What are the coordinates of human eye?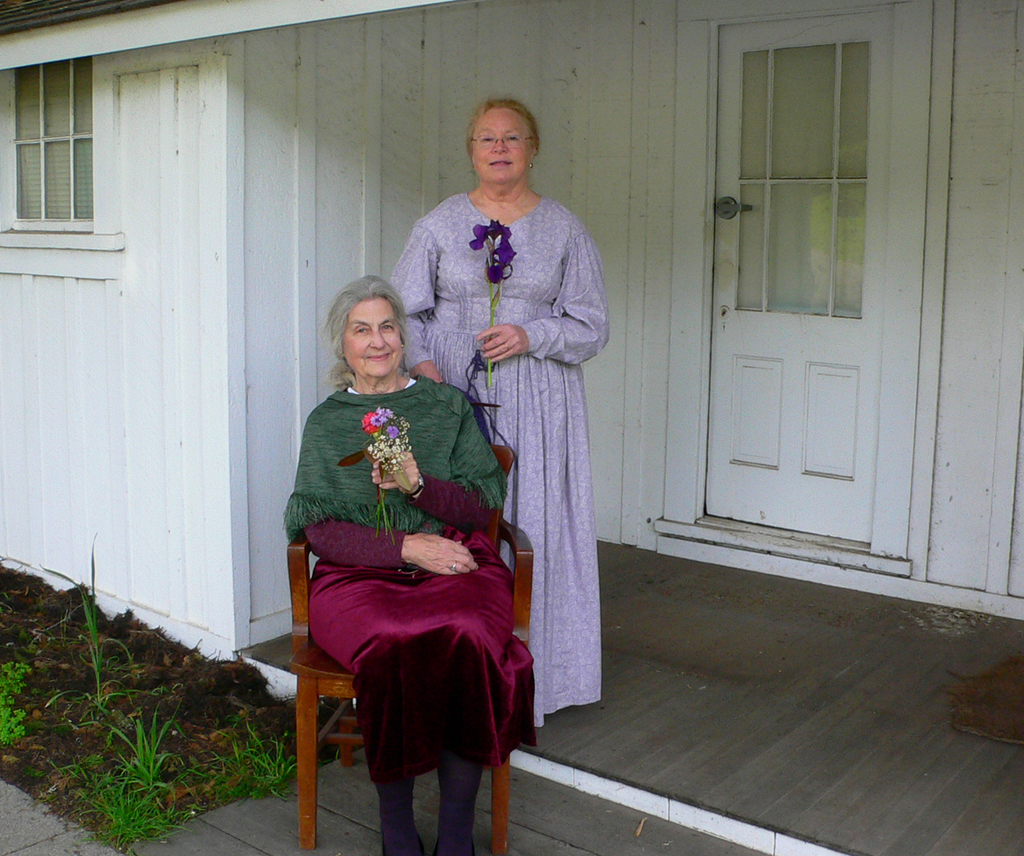
[380, 320, 395, 333].
